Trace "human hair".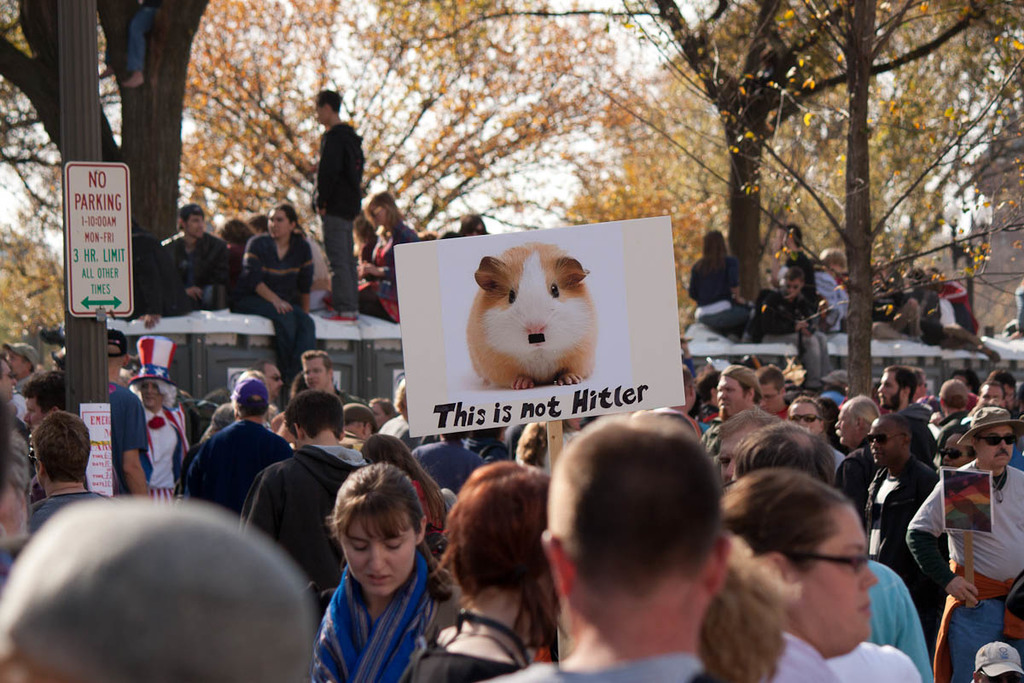
Traced to pyautogui.locateOnScreen(790, 397, 822, 421).
